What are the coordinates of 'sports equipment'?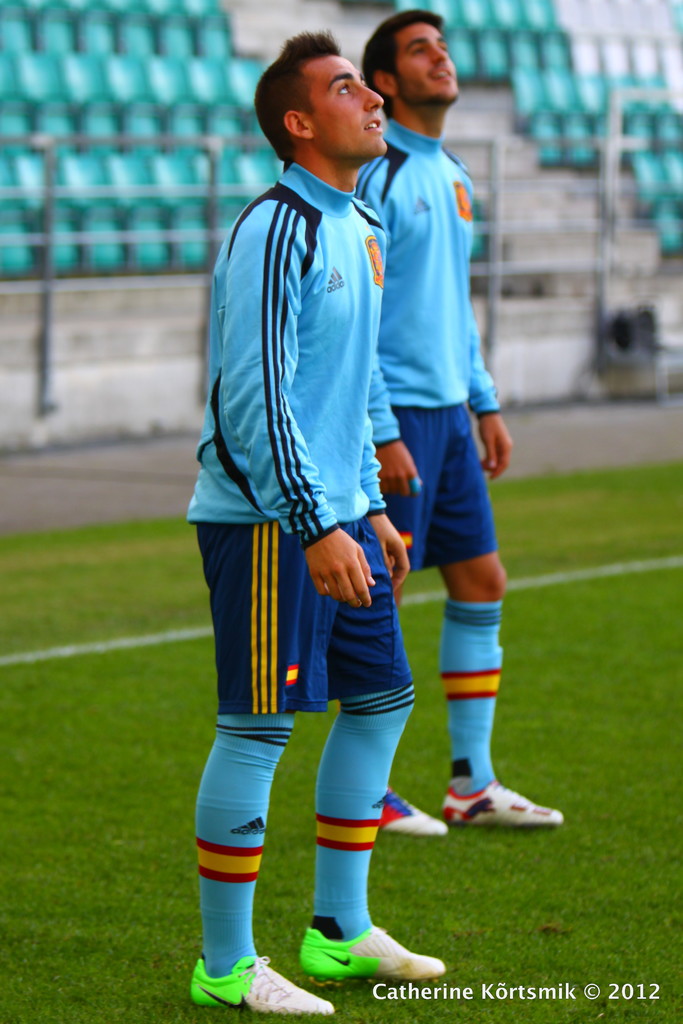
BBox(294, 925, 449, 982).
